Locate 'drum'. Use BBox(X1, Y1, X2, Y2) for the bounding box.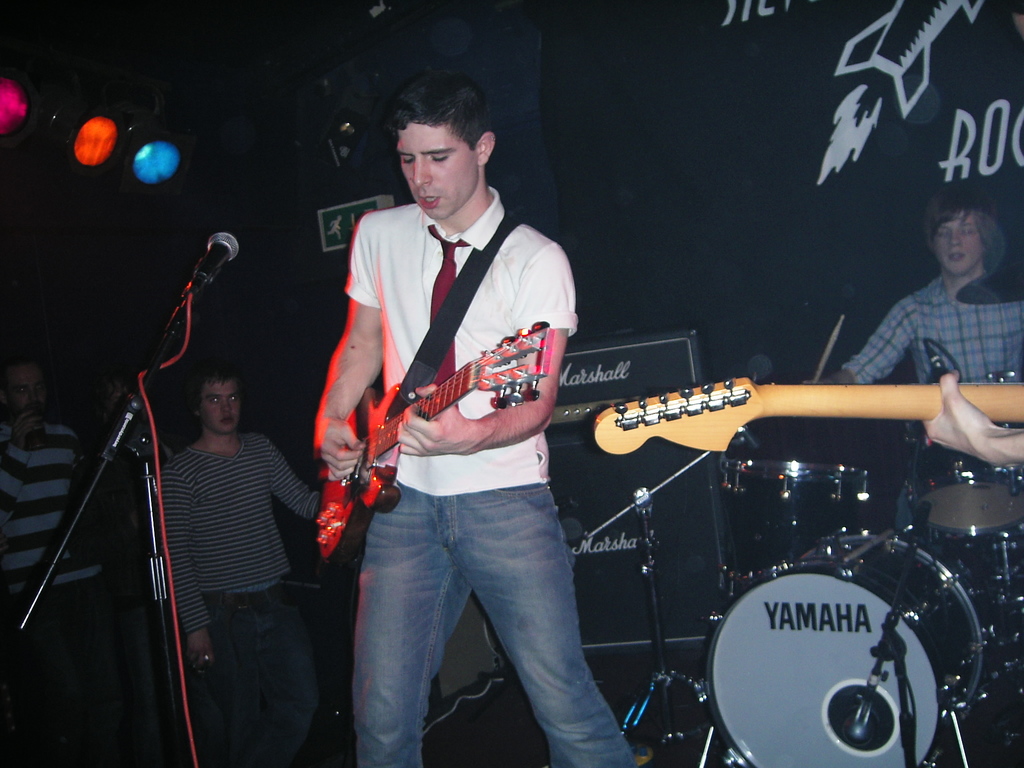
BBox(706, 531, 988, 767).
